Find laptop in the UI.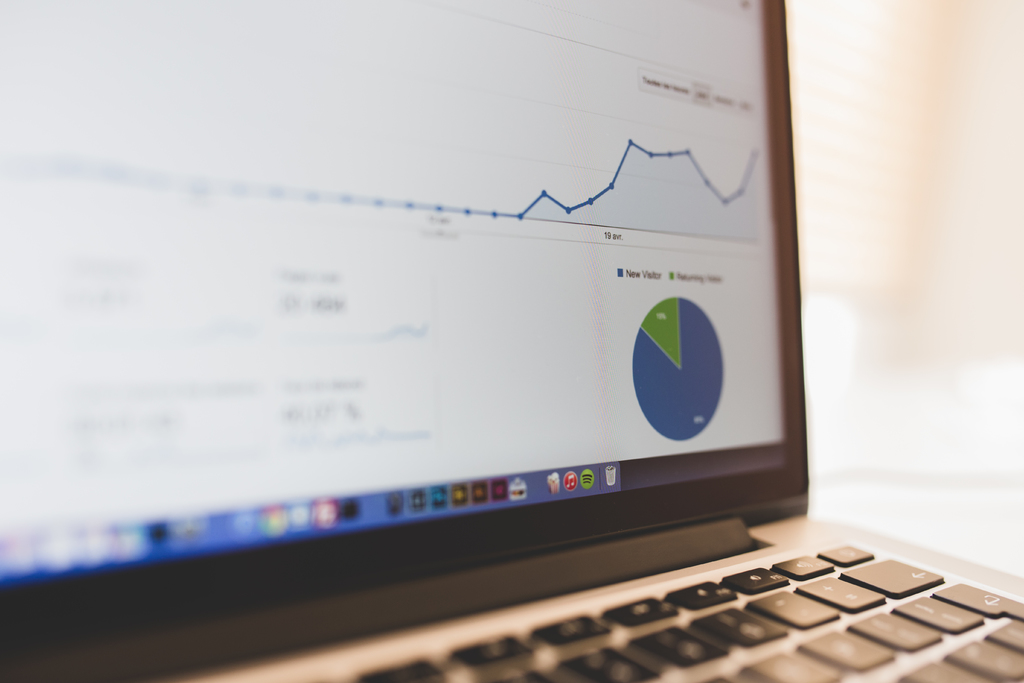
UI element at select_region(0, 6, 1021, 682).
